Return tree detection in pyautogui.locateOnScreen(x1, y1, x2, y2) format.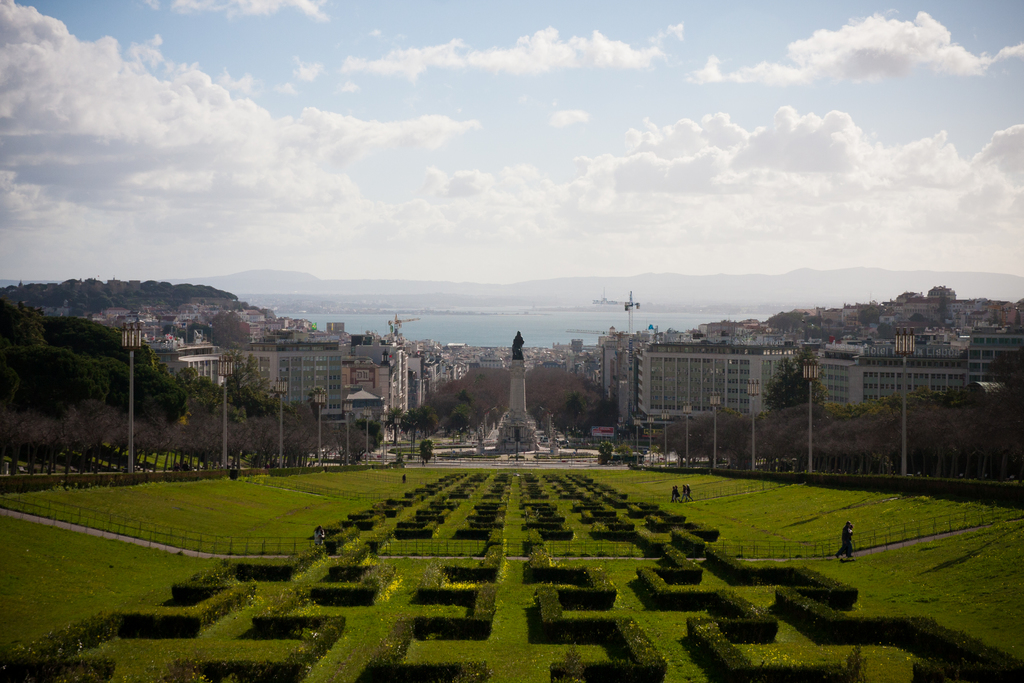
pyautogui.locateOnScreen(802, 312, 824, 341).
